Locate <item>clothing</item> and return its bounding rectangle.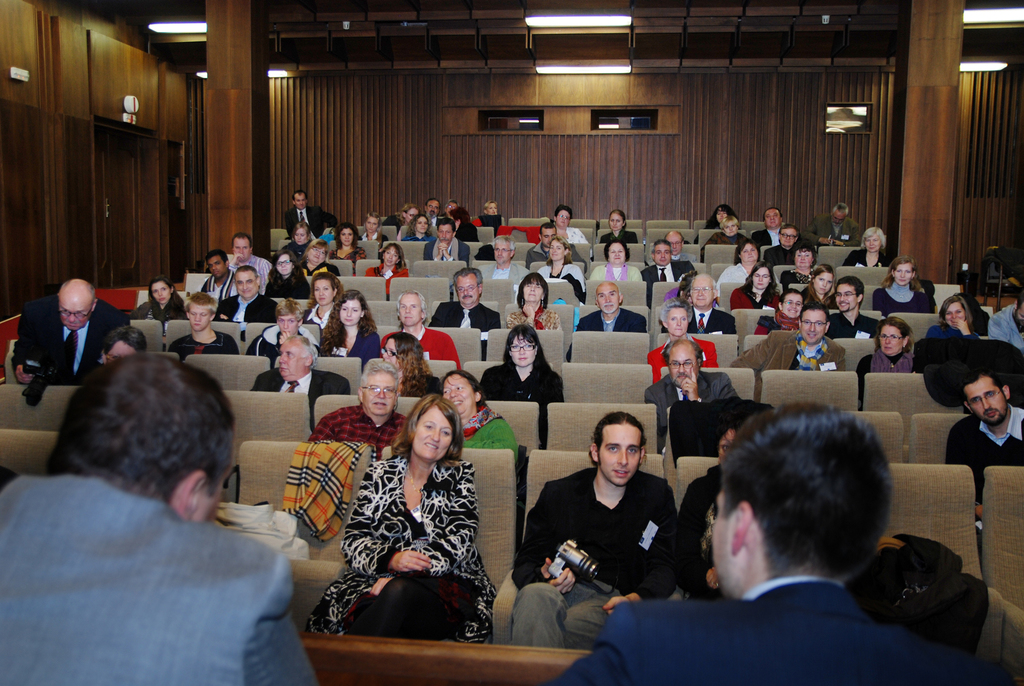
<bbox>319, 325, 383, 373</bbox>.
